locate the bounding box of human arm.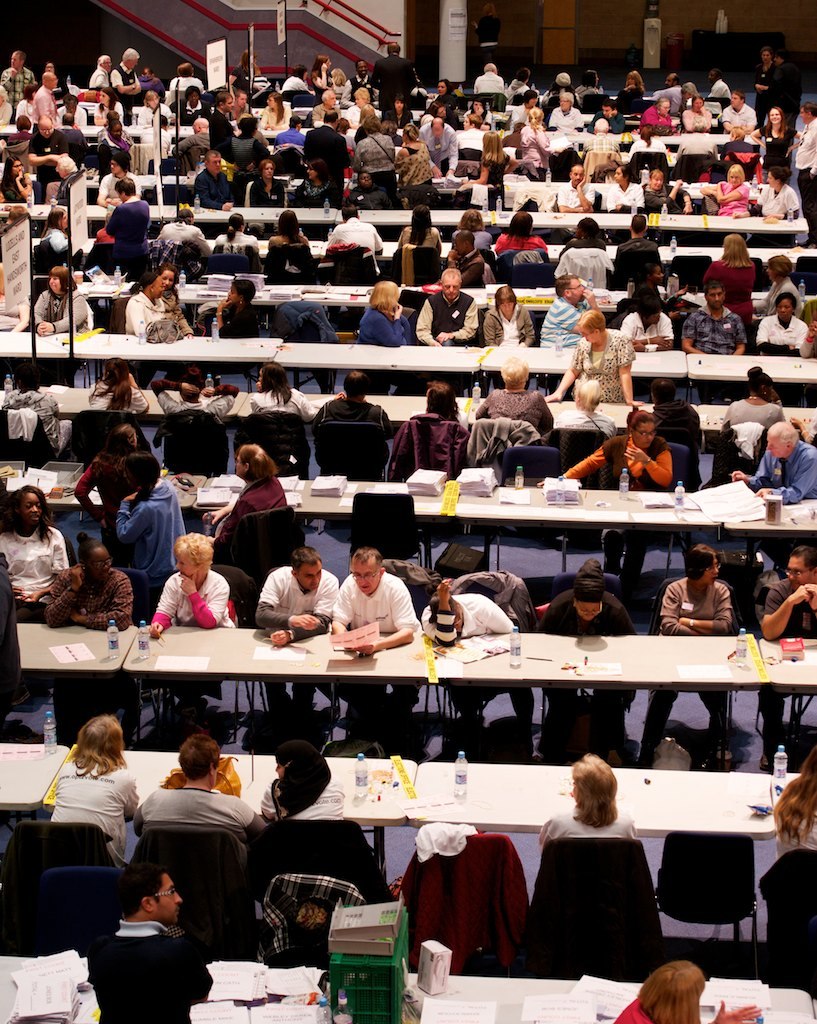
Bounding box: <box>177,566,232,630</box>.
